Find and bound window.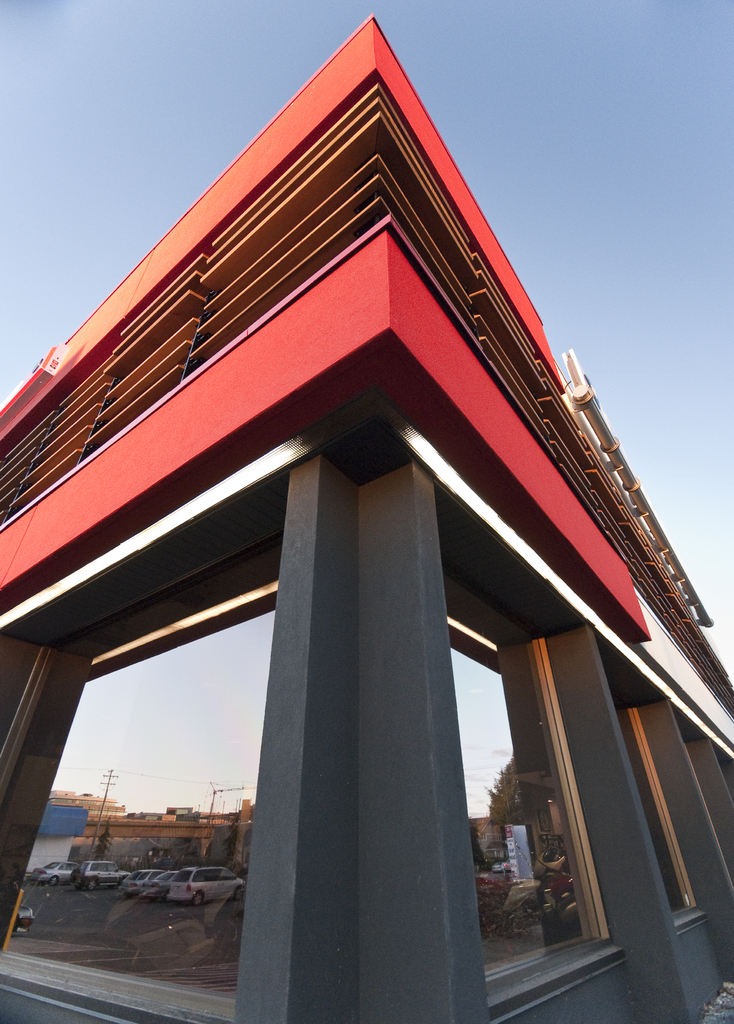
Bound: BBox(443, 567, 615, 1008).
